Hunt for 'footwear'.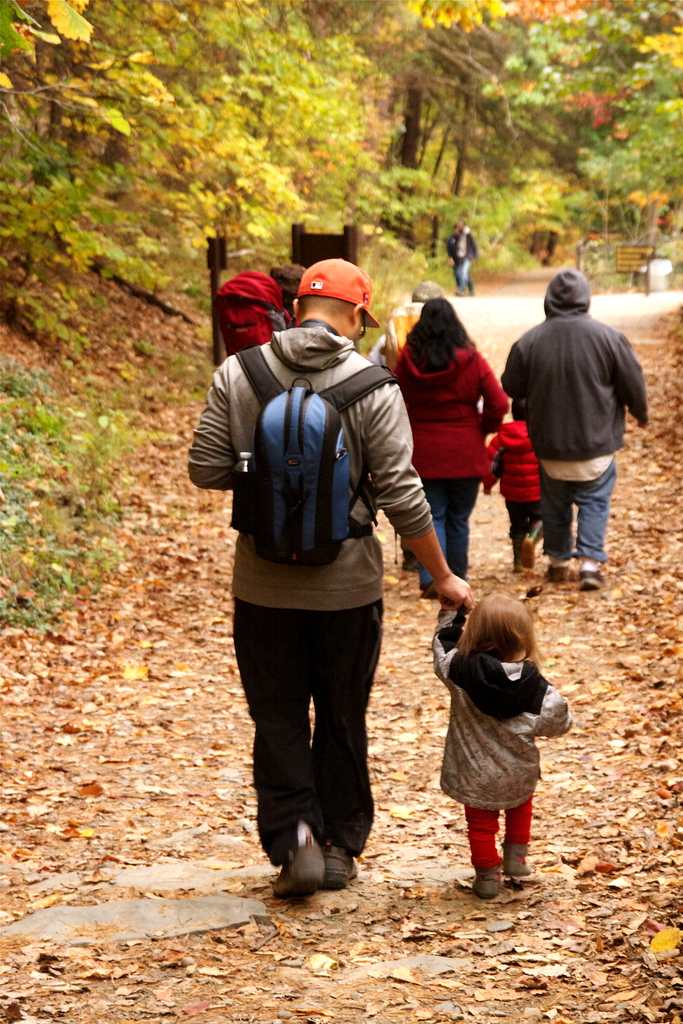
Hunted down at (498, 838, 534, 877).
